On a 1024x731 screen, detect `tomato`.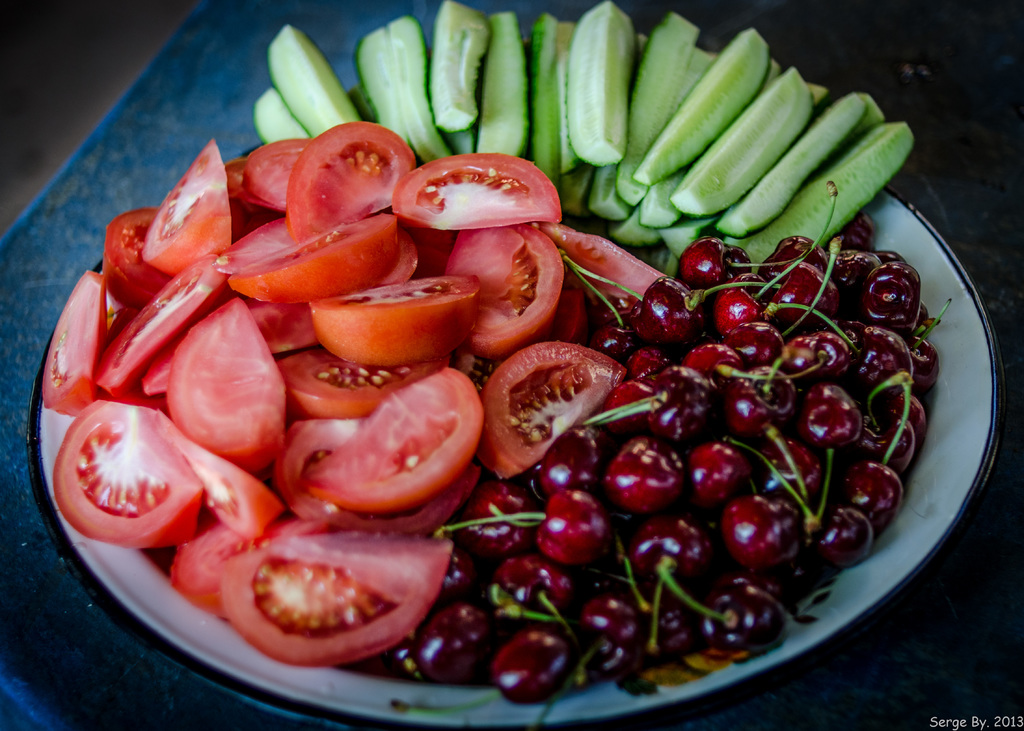
278:345:435:420.
